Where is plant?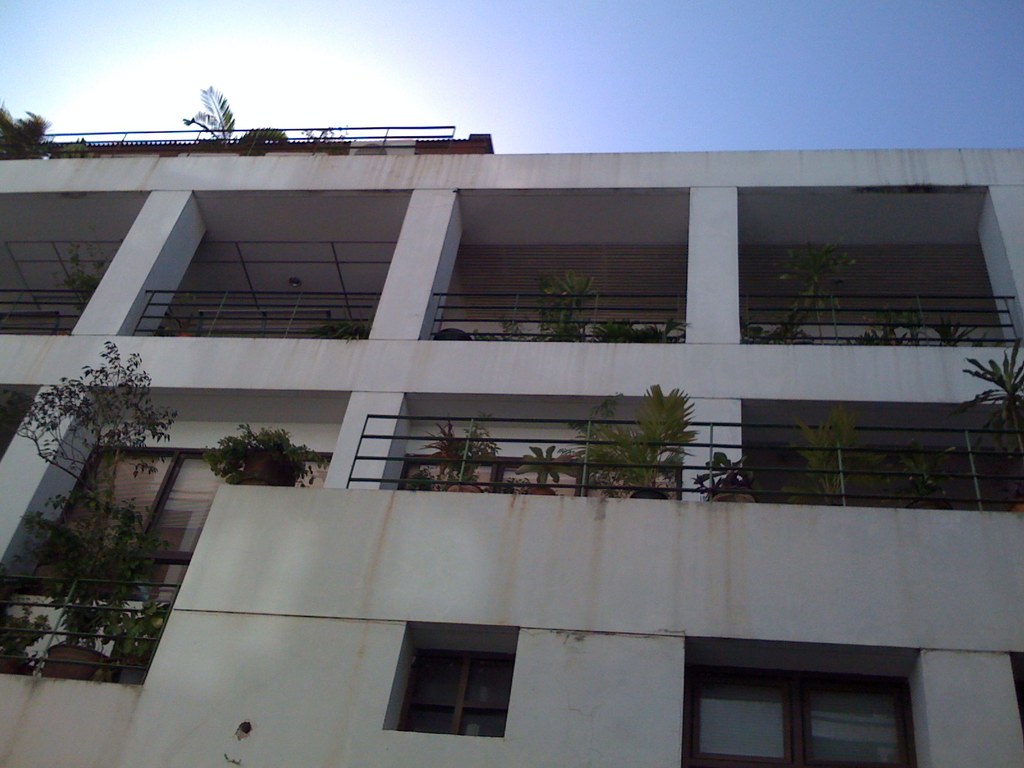
(906, 440, 947, 495).
